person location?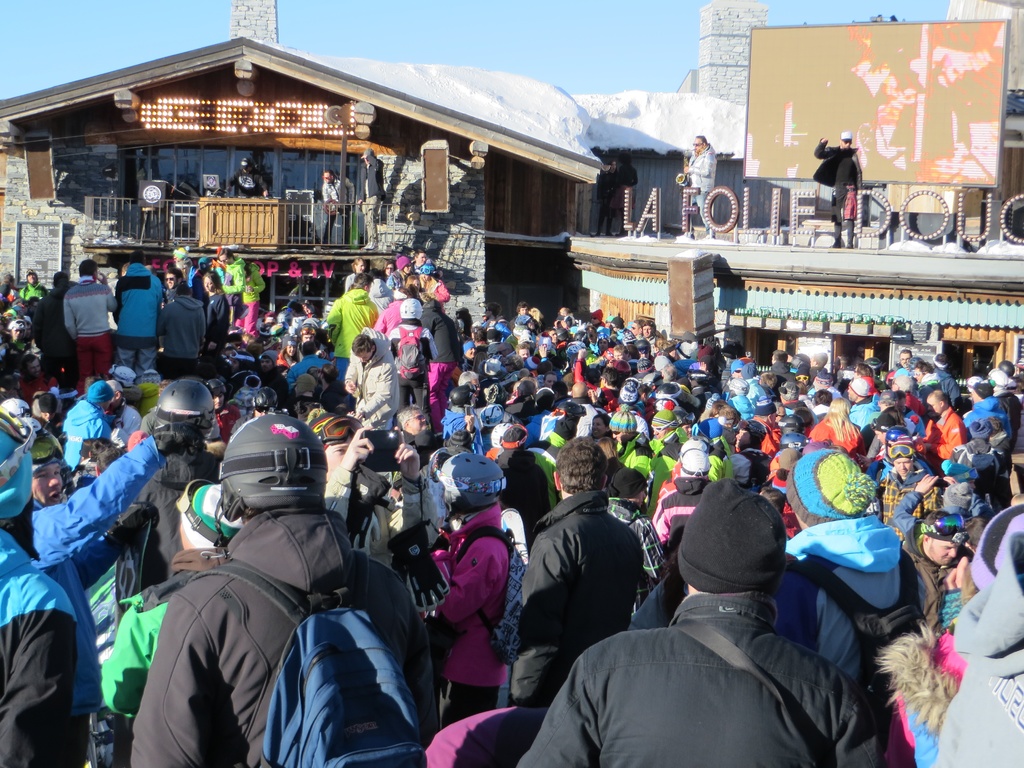
[left=350, top=331, right=396, bottom=424]
